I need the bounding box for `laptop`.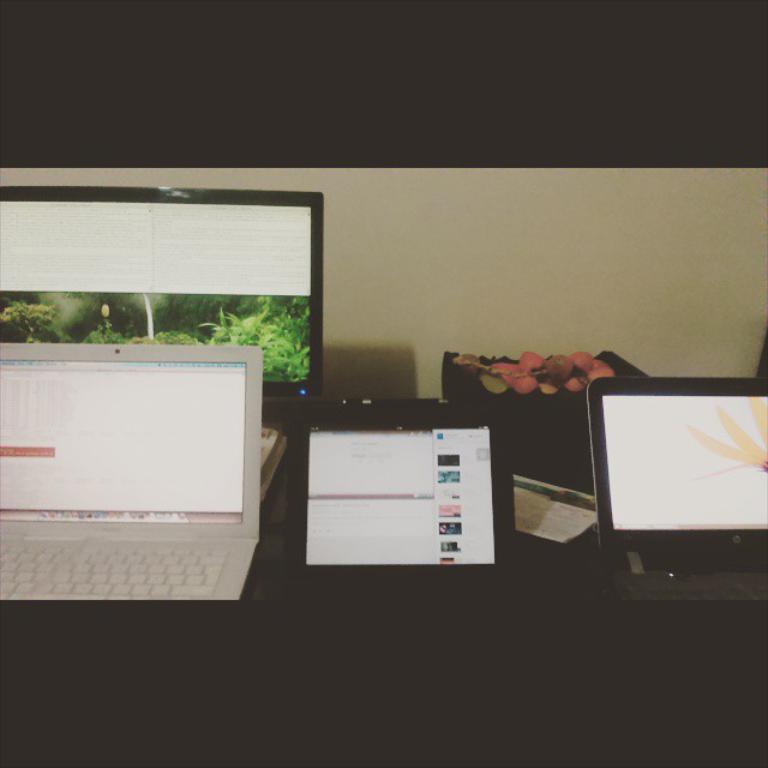
Here it is: [x1=7, y1=322, x2=269, y2=632].
